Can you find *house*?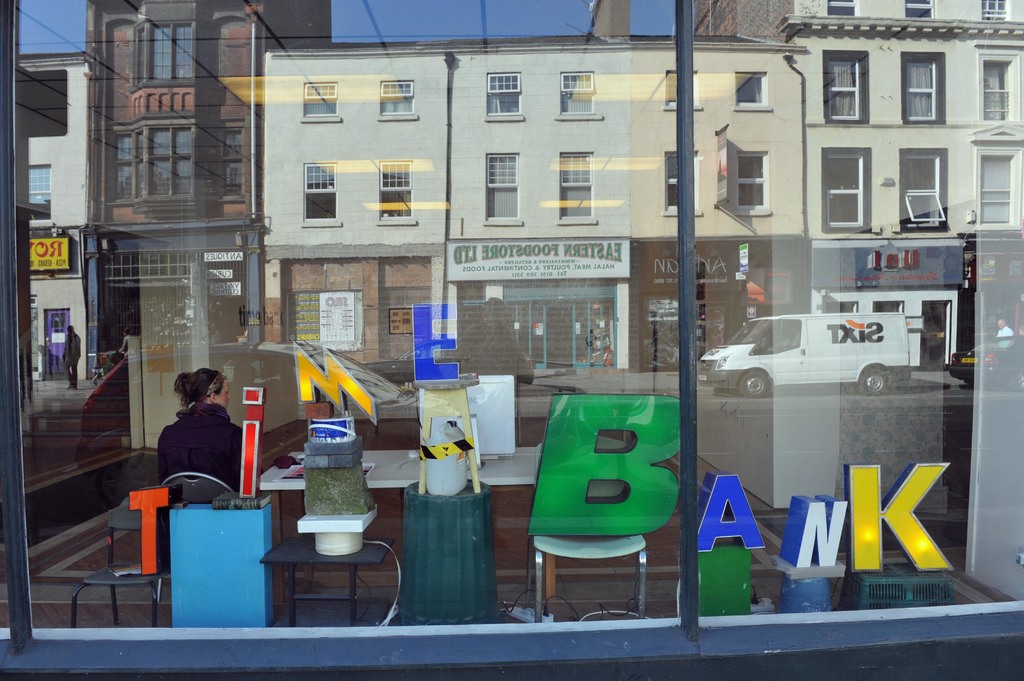
Yes, bounding box: x1=20 y1=47 x2=97 y2=403.
